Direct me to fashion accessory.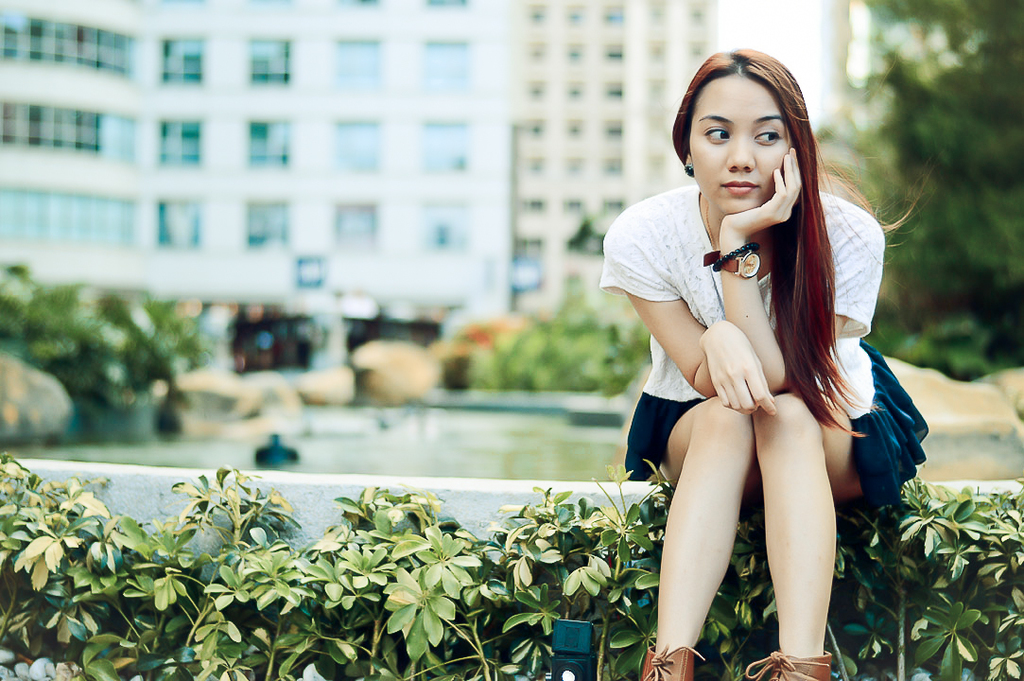
Direction: {"x1": 738, "y1": 646, "x2": 837, "y2": 680}.
